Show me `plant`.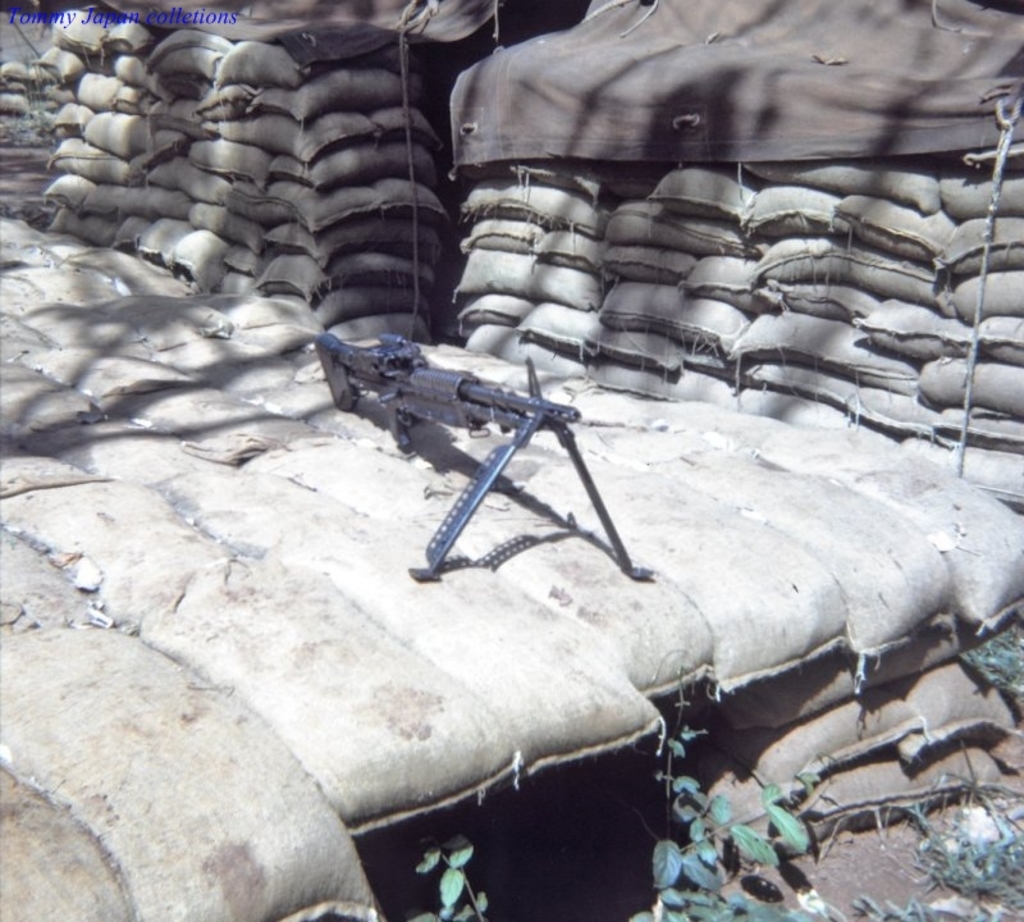
`plant` is here: region(0, 35, 59, 156).
